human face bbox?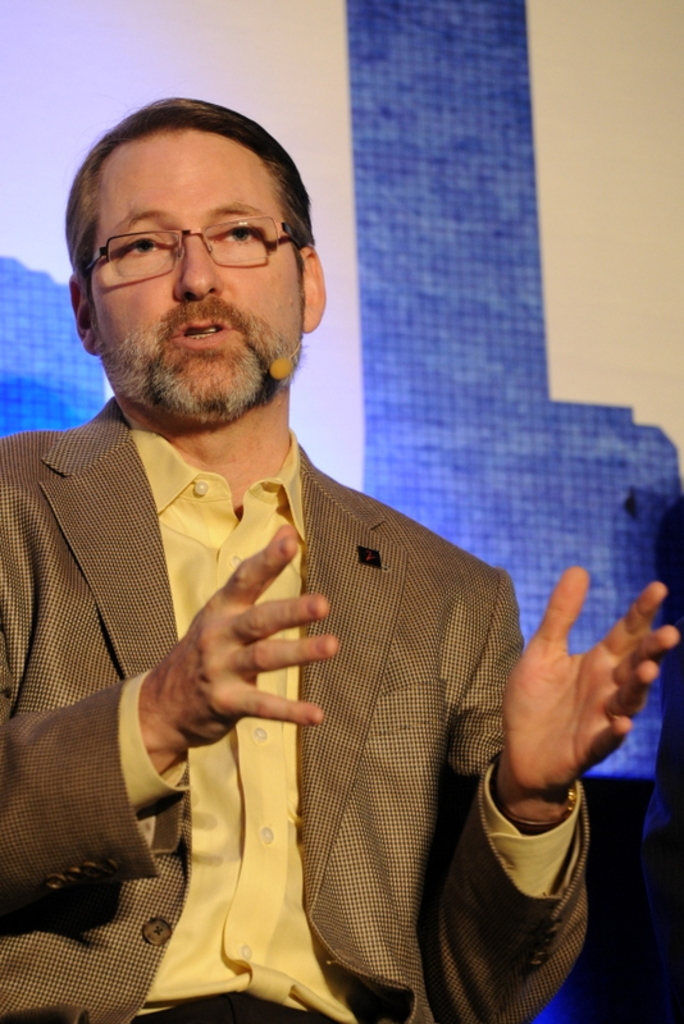
box=[91, 131, 310, 426]
